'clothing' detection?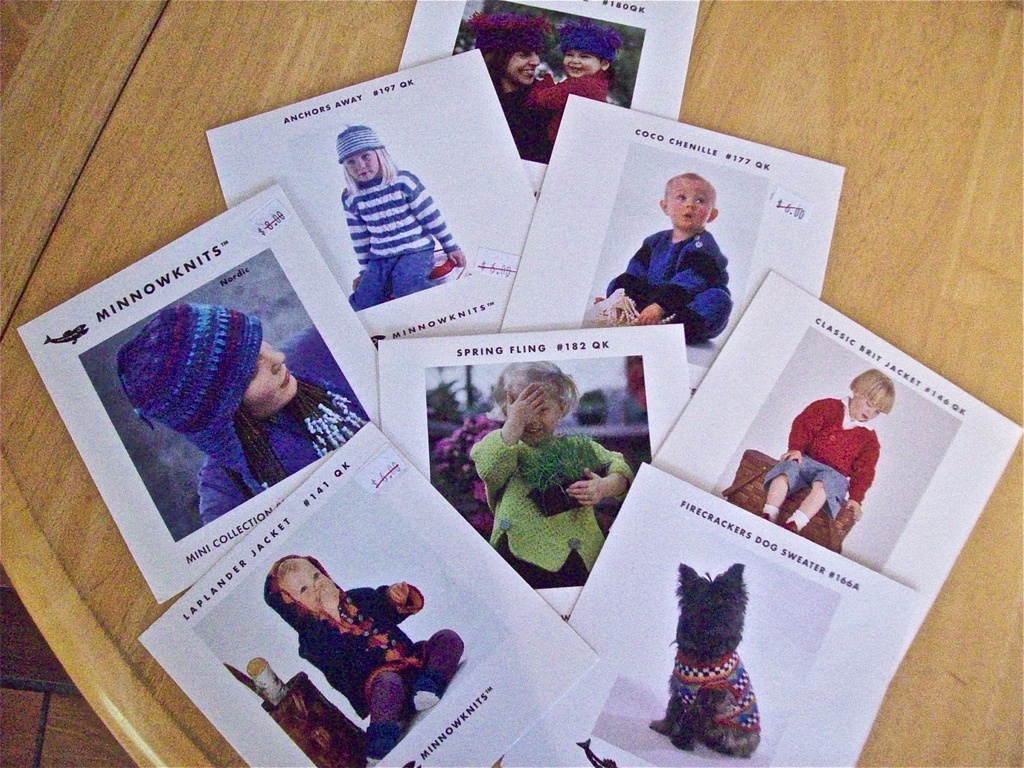
[left=617, top=204, right=735, bottom=330]
